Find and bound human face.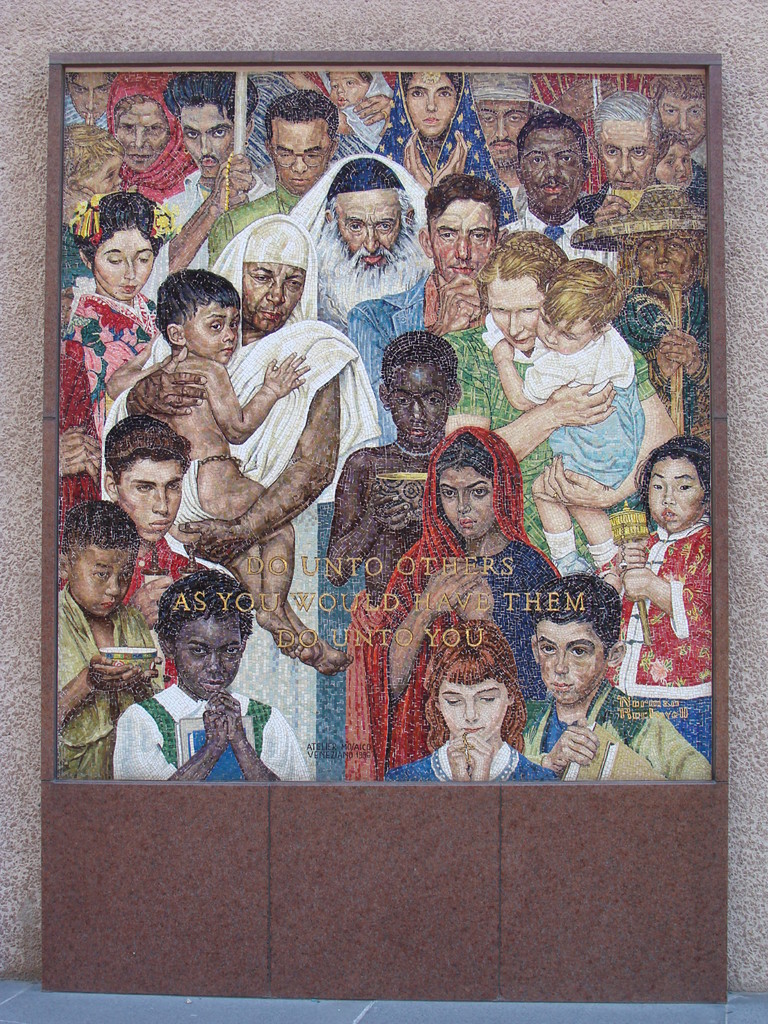
Bound: <region>184, 301, 238, 364</region>.
